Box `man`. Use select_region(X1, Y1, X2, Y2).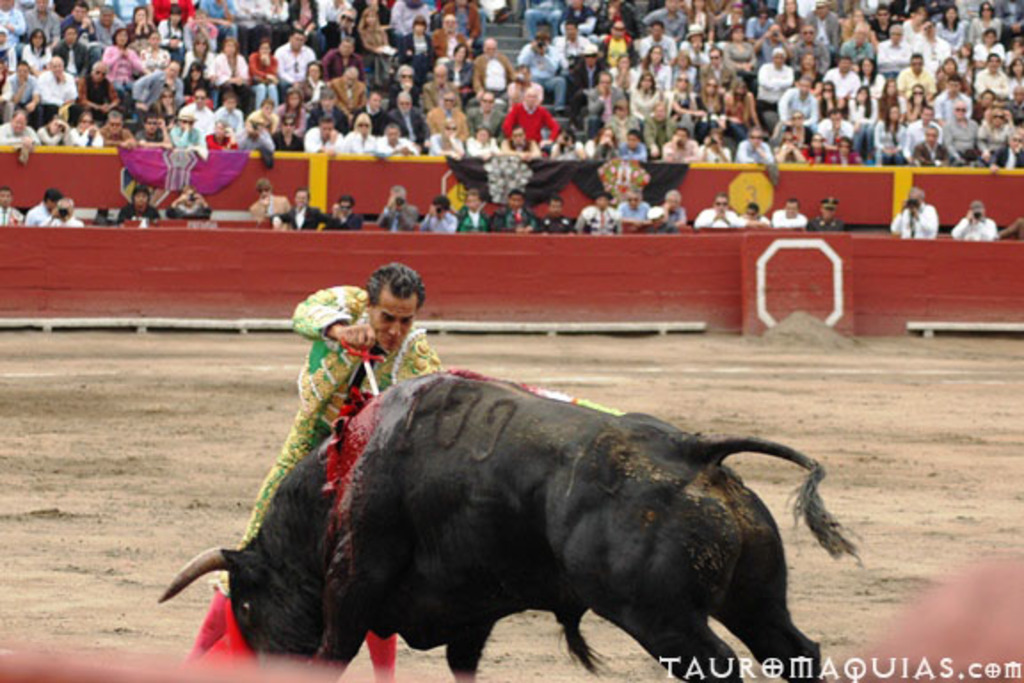
select_region(574, 196, 624, 231).
